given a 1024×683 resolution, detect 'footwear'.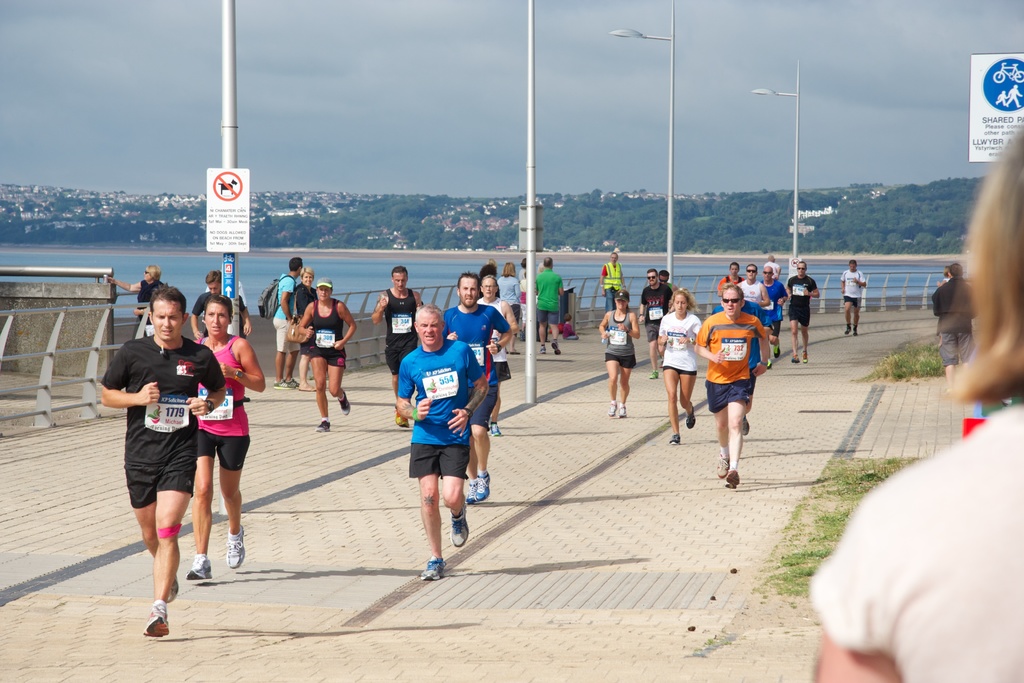
pyautogui.locateOnScreen(143, 597, 166, 639).
